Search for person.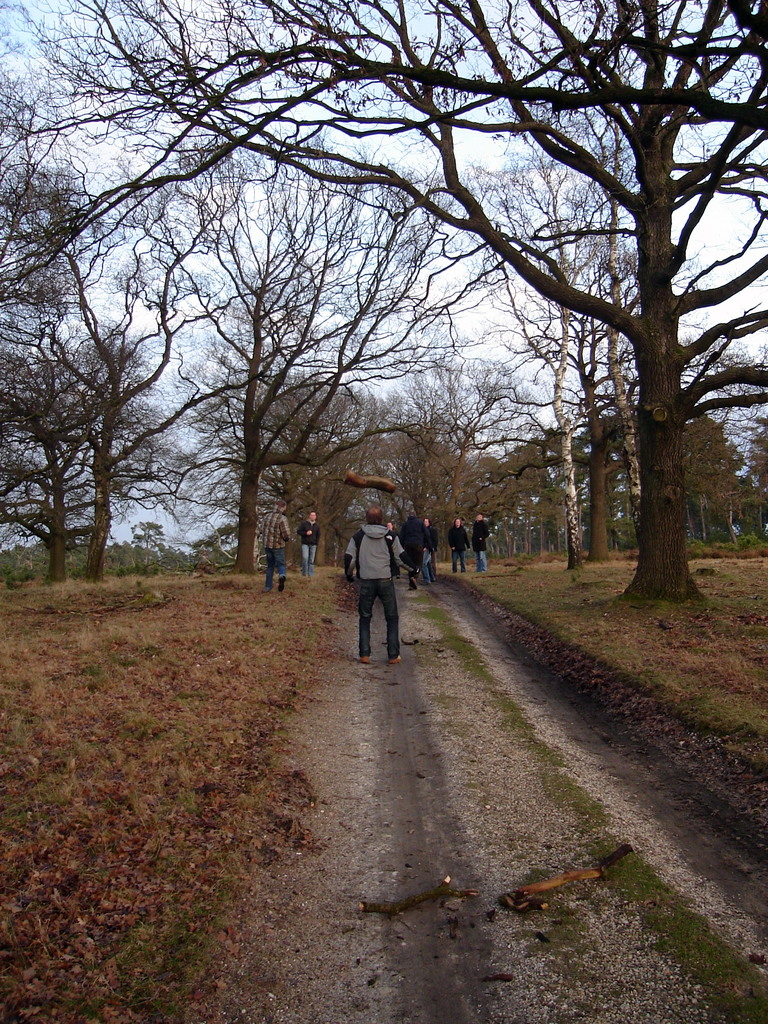
Found at rect(384, 522, 400, 578).
